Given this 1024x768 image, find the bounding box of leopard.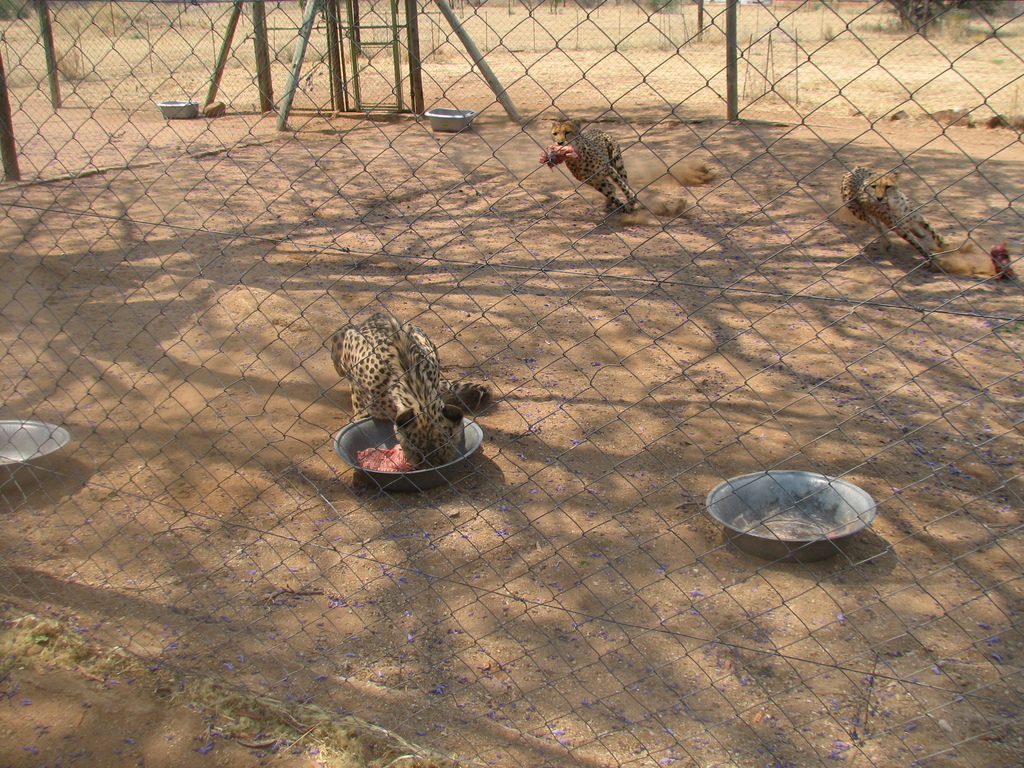
(556, 114, 639, 214).
